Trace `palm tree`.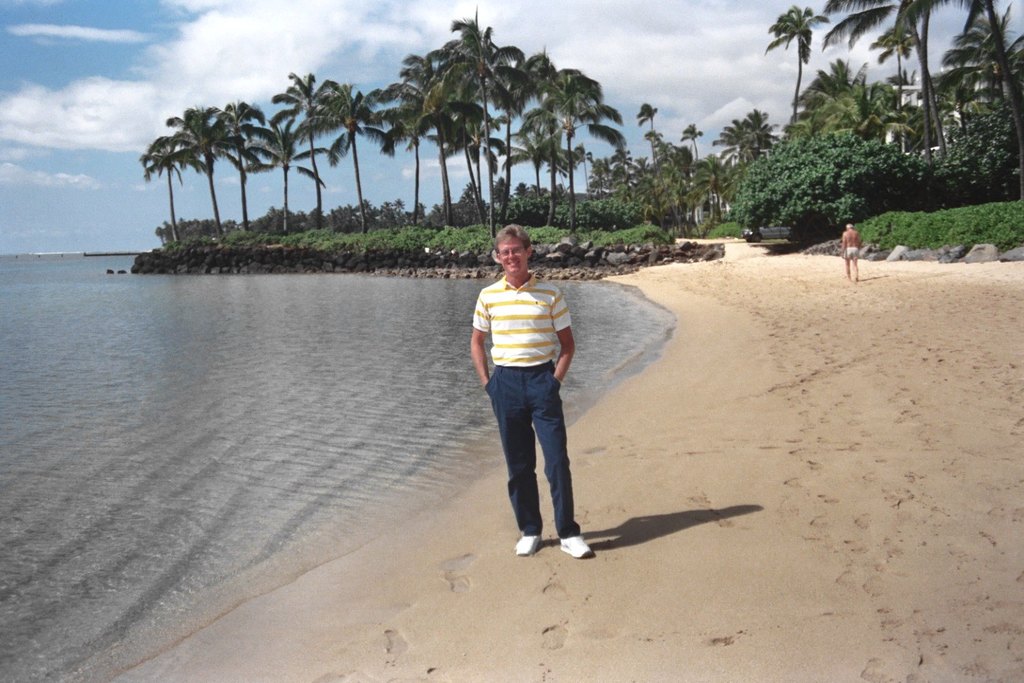
Traced to region(137, 124, 188, 226).
